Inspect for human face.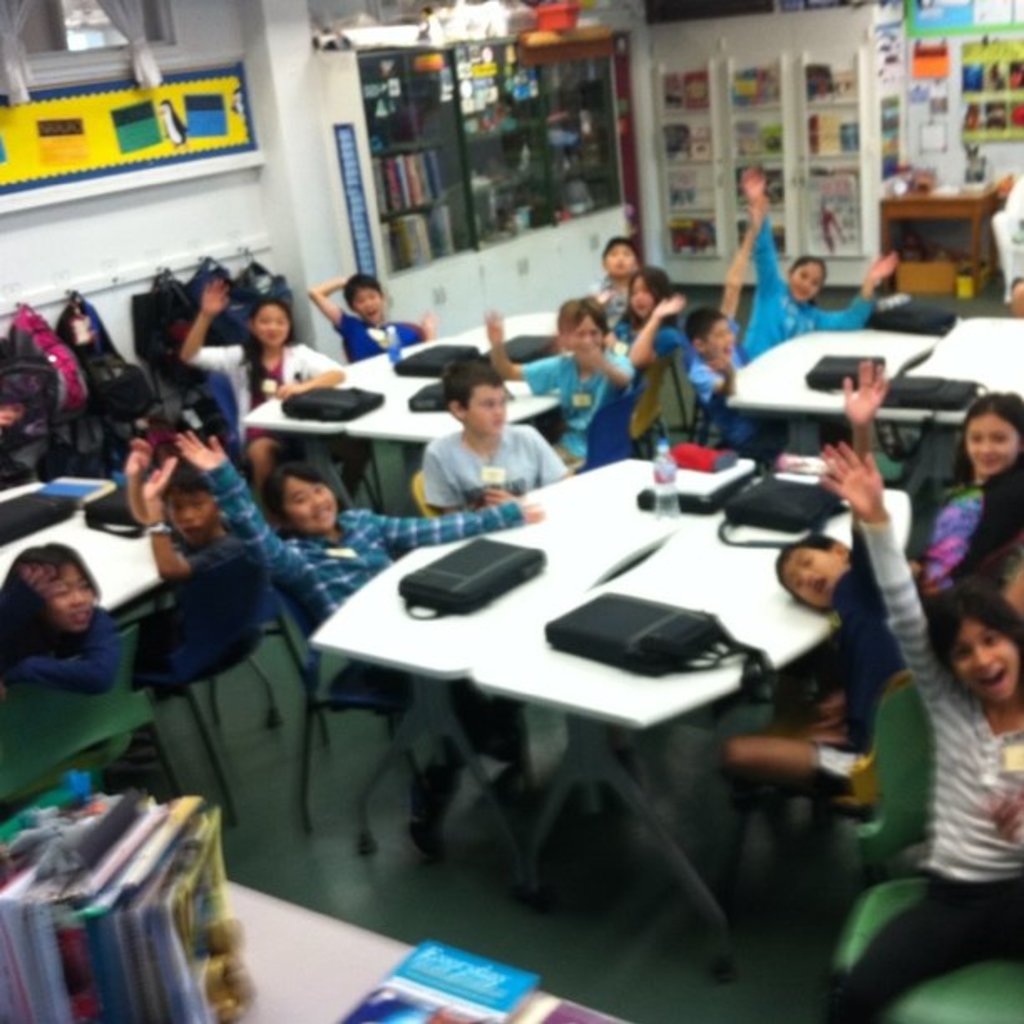
Inspection: left=574, top=321, right=604, bottom=338.
